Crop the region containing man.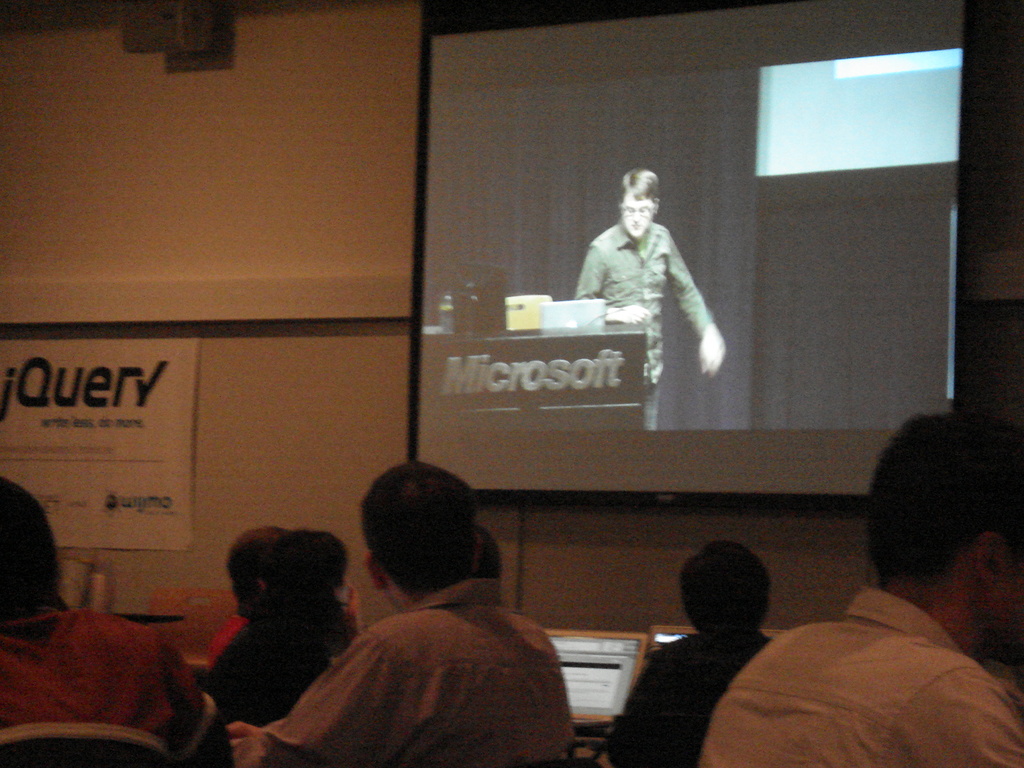
Crop region: {"left": 575, "top": 165, "right": 733, "bottom": 437}.
